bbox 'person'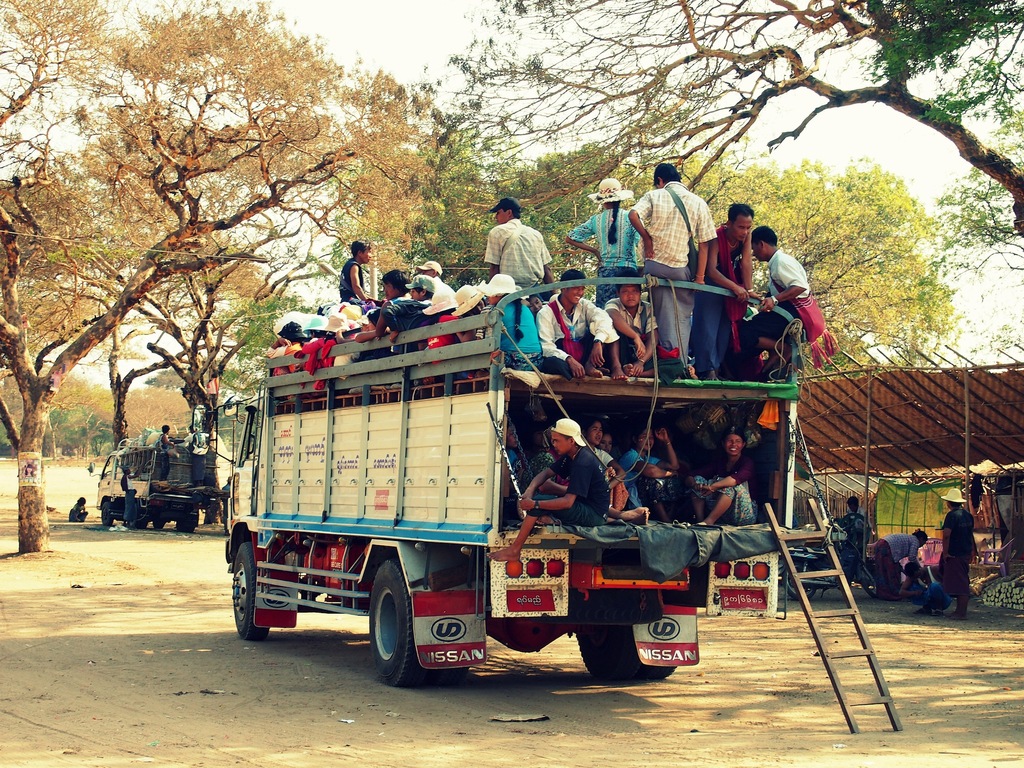
898, 559, 957, 617
